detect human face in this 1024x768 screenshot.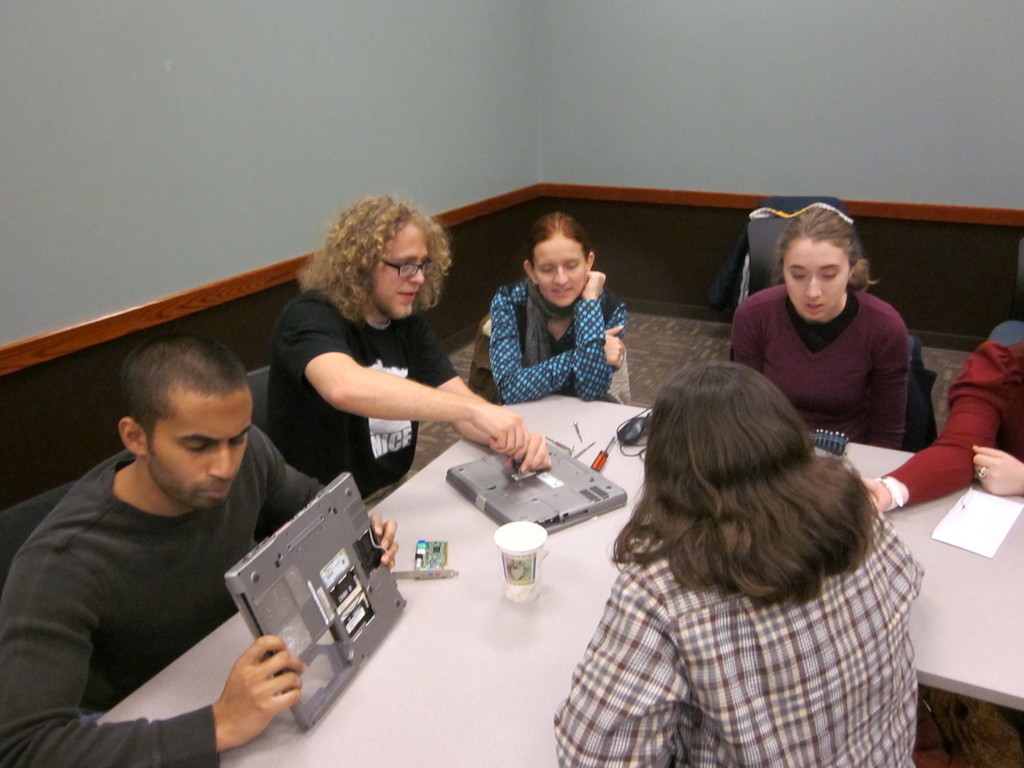
Detection: bbox(147, 381, 248, 507).
